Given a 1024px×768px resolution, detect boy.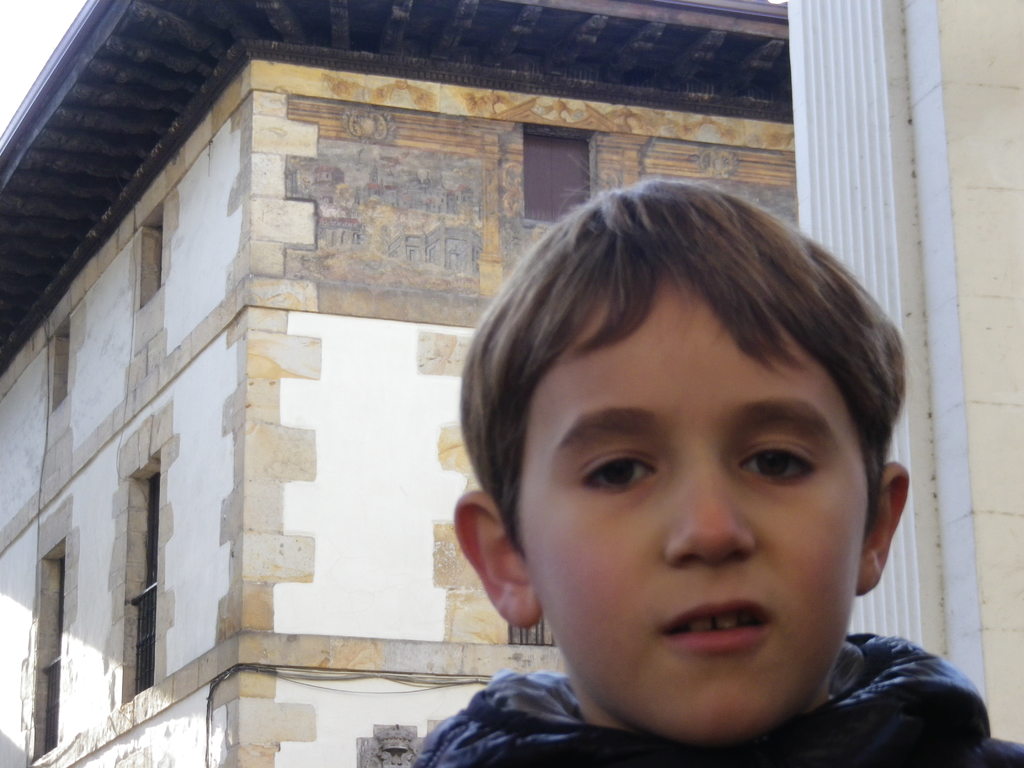
rect(410, 176, 1023, 767).
